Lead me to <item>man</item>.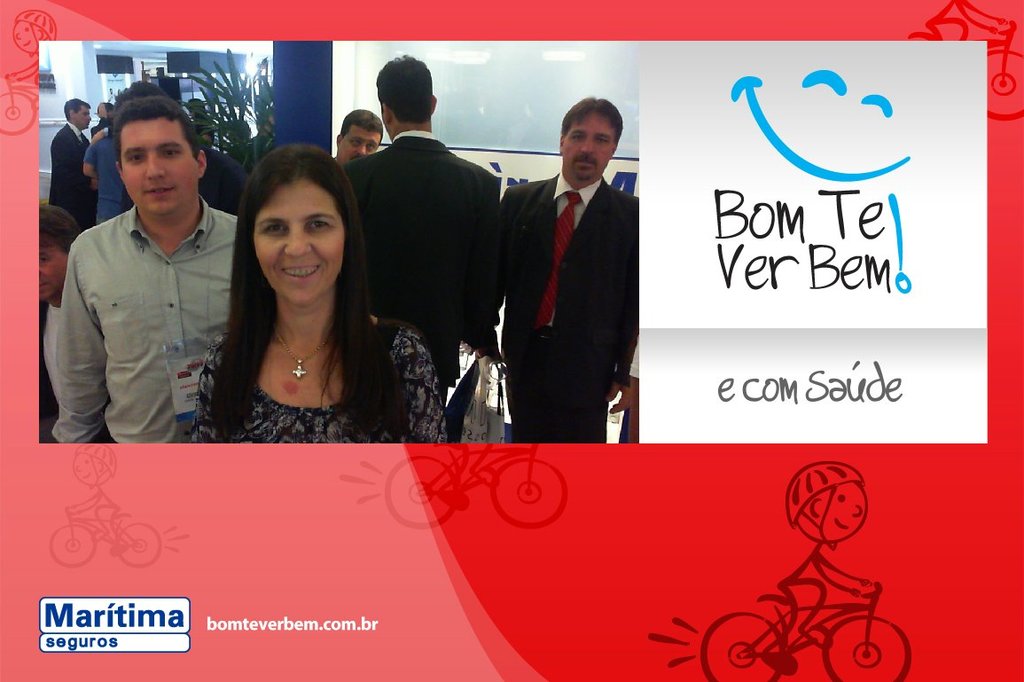
Lead to detection(48, 102, 96, 244).
